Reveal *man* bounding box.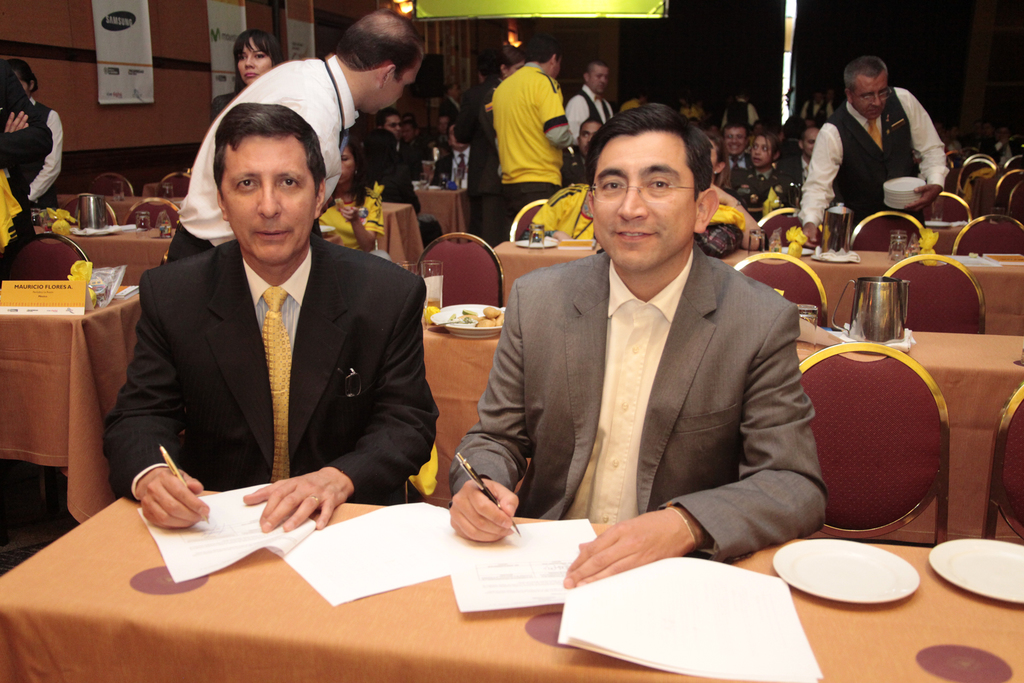
Revealed: BBox(435, 78, 460, 121).
